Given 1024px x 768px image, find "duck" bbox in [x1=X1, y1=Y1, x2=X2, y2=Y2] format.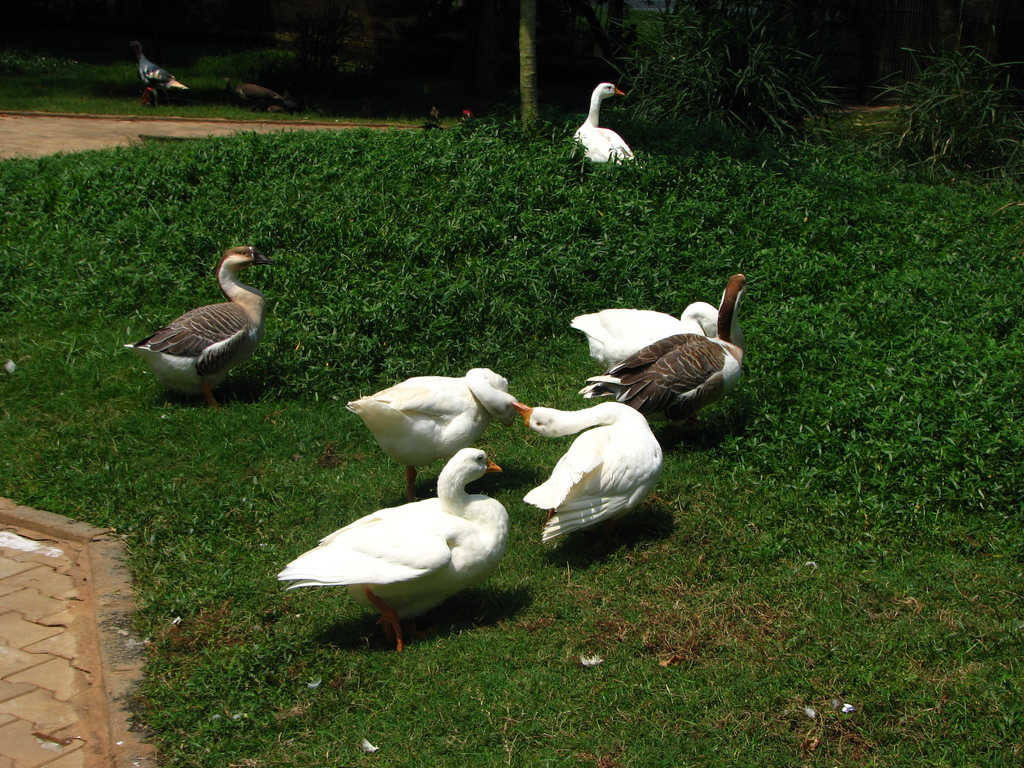
[x1=278, y1=447, x2=527, y2=643].
